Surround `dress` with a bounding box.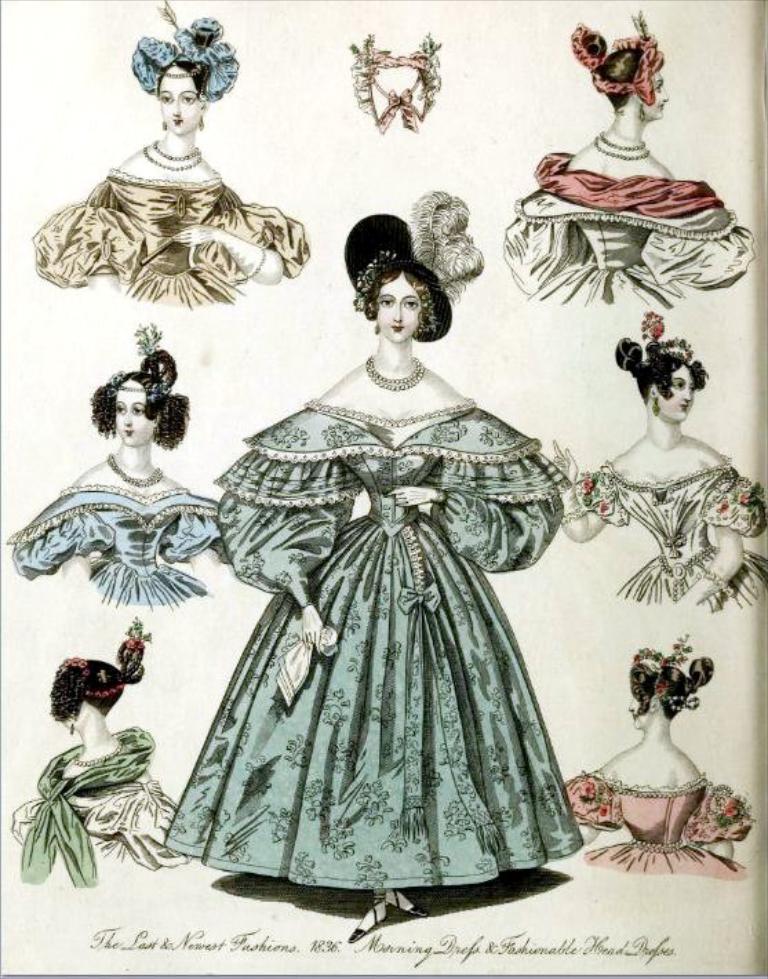
<region>507, 149, 753, 310</region>.
